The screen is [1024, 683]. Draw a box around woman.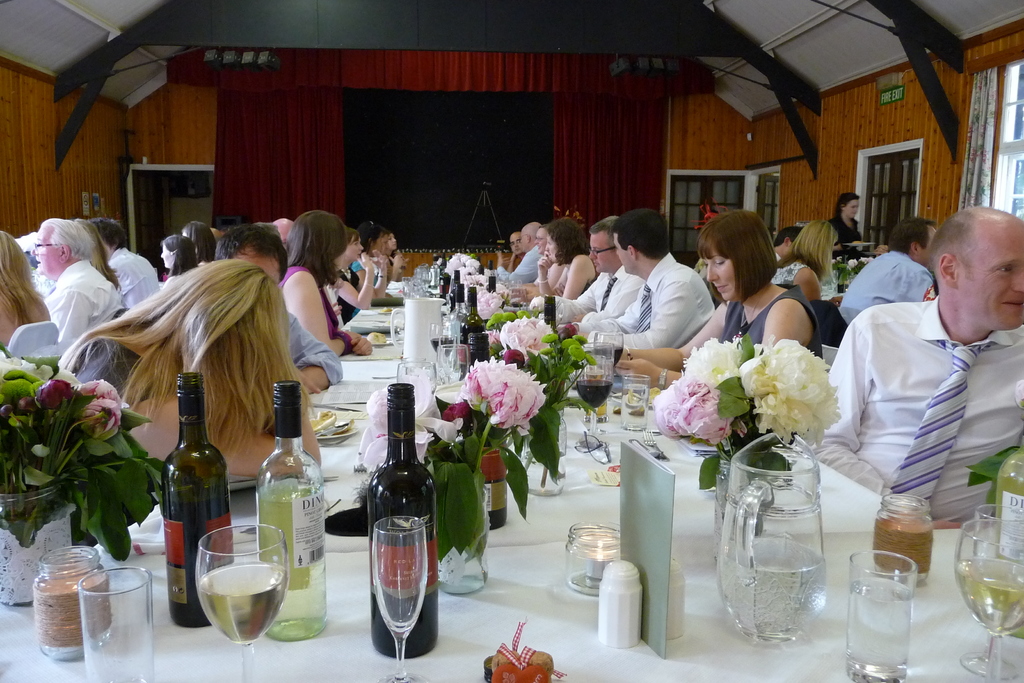
<bbox>280, 212, 374, 356</bbox>.
